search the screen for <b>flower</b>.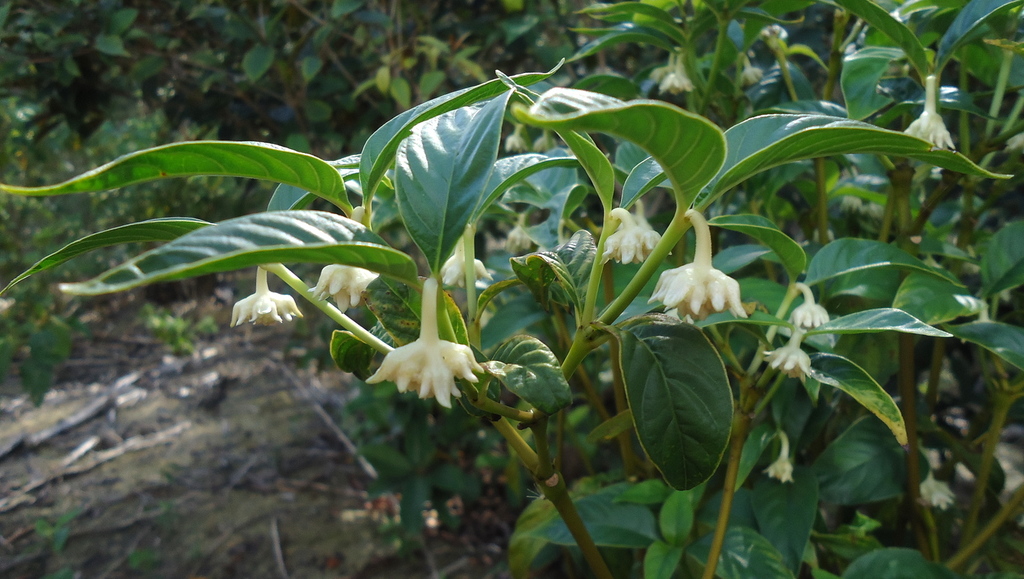
Found at [786,300,830,329].
